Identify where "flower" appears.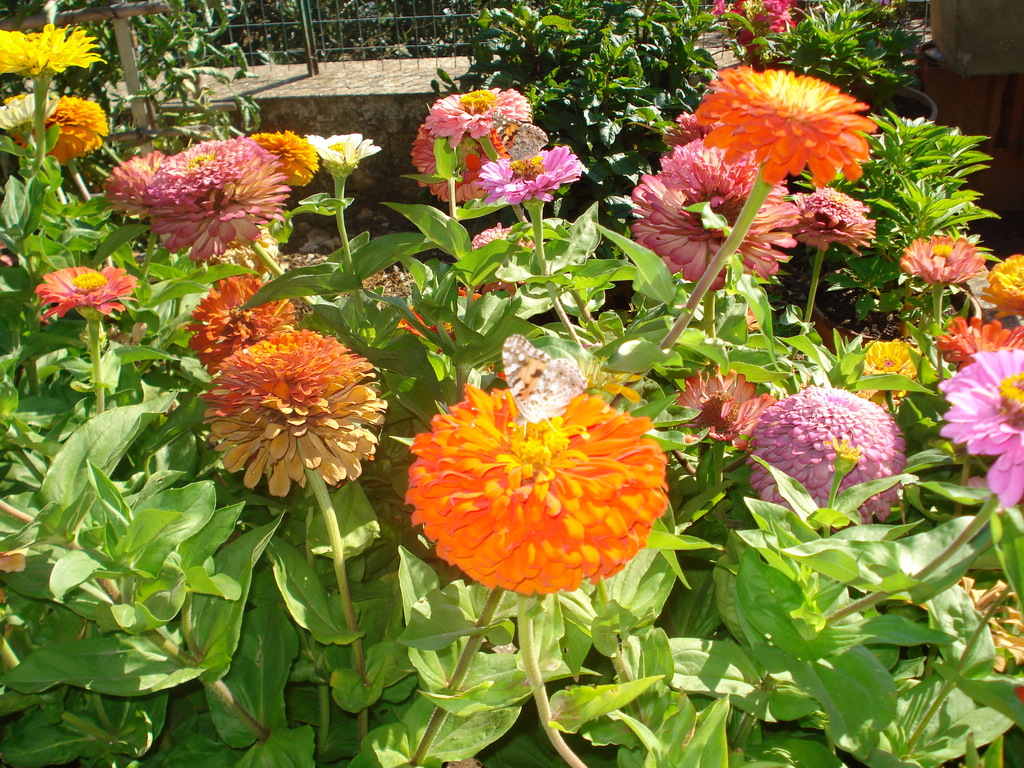
Appears at {"left": 210, "top": 223, "right": 272, "bottom": 271}.
